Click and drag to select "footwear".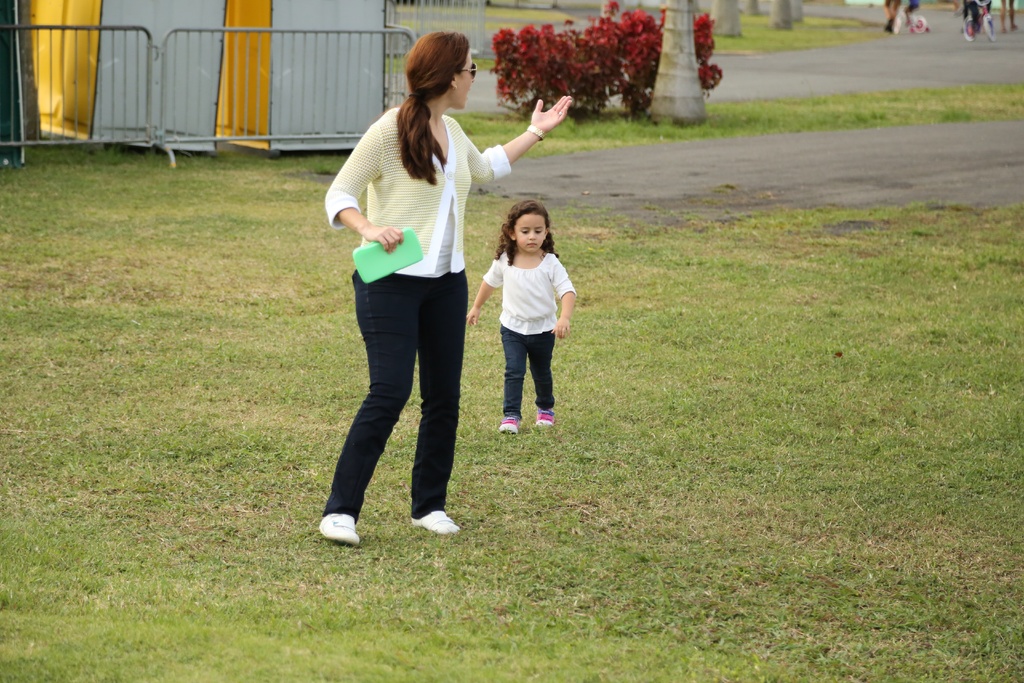
Selection: bbox=[497, 413, 522, 436].
